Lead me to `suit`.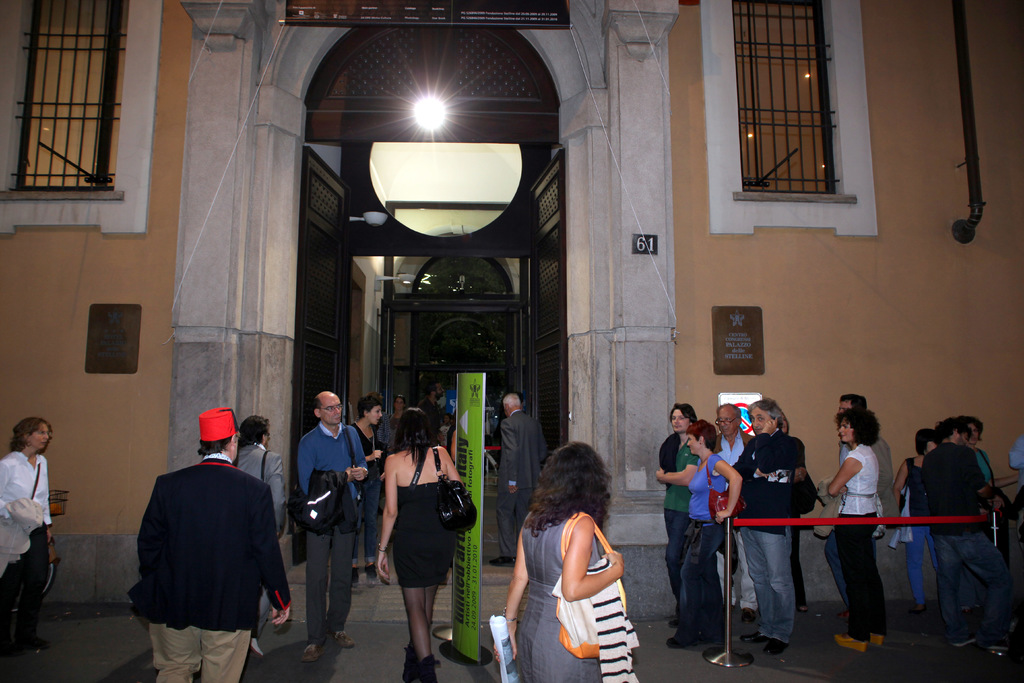
Lead to BBox(239, 441, 289, 635).
